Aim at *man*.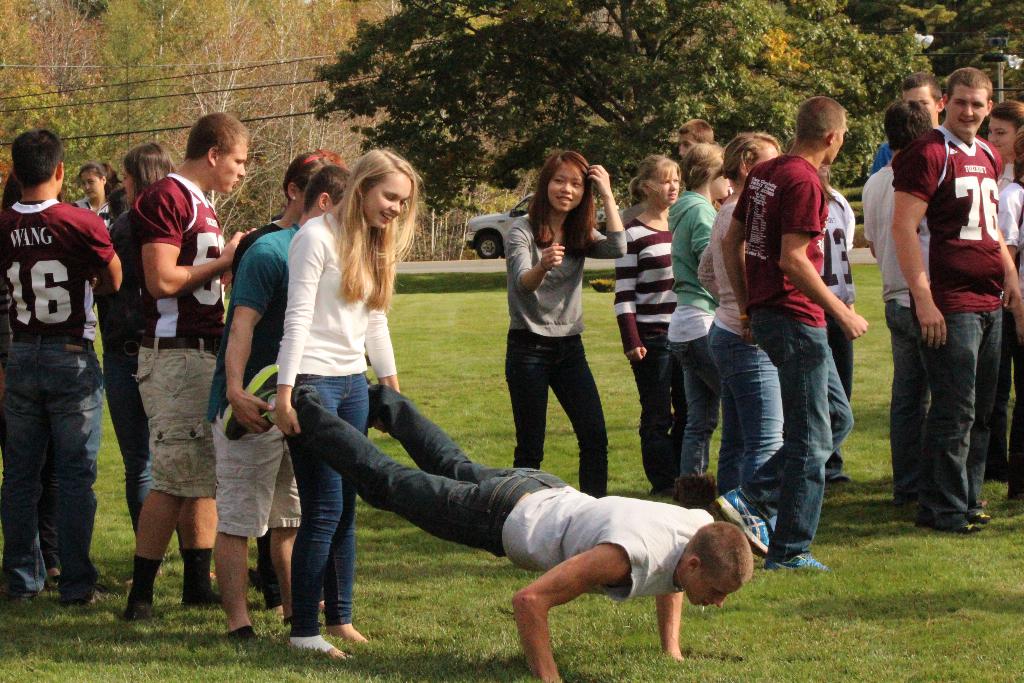
Aimed at <region>0, 126, 129, 598</region>.
